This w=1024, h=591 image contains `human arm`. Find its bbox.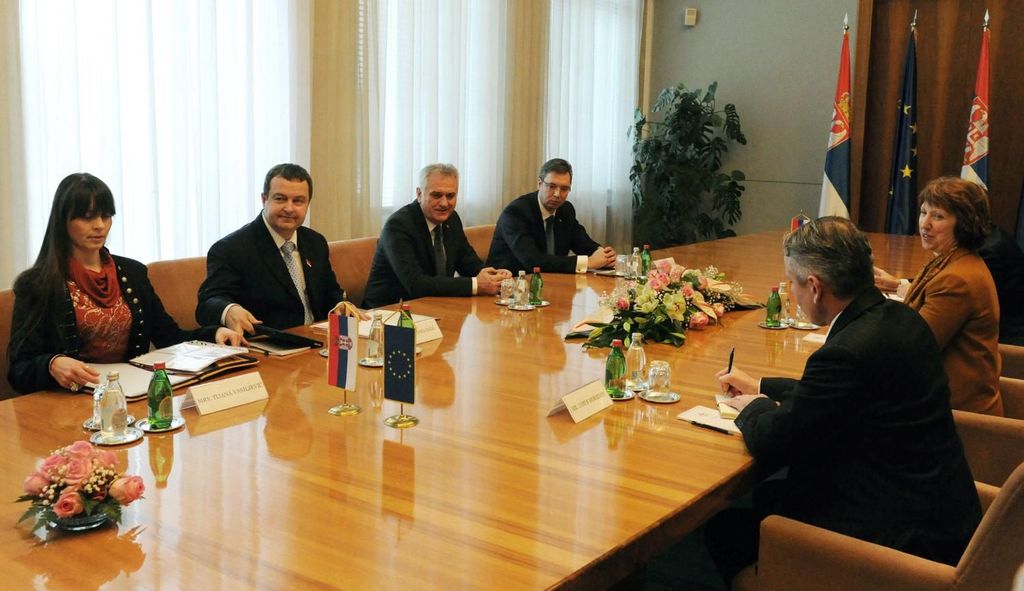
locate(391, 222, 505, 294).
